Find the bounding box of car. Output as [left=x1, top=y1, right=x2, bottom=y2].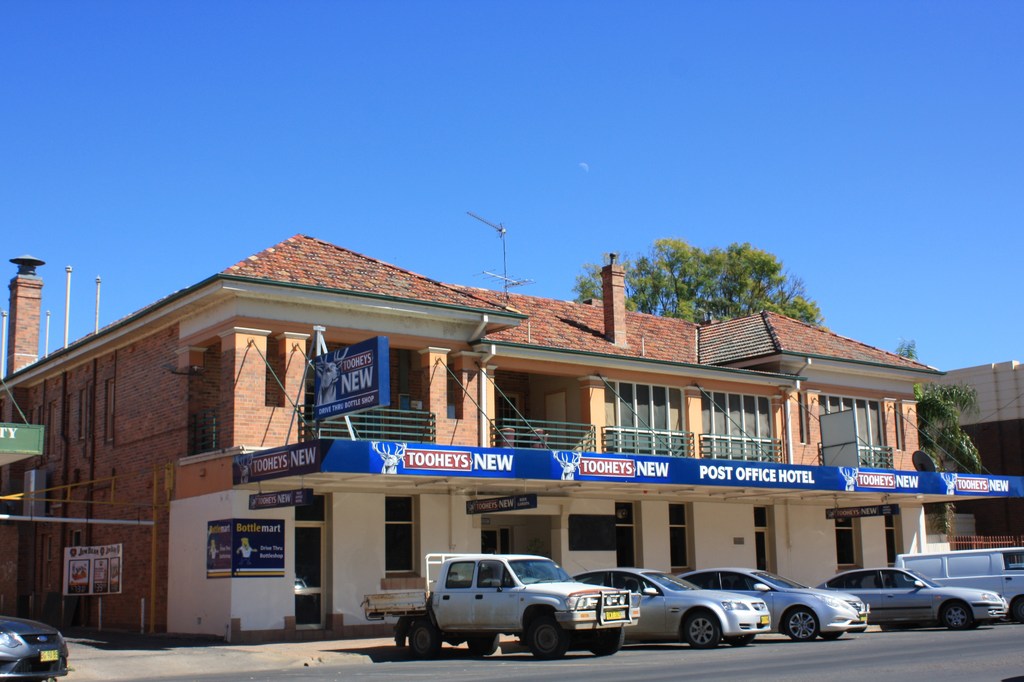
[left=678, top=566, right=871, bottom=640].
